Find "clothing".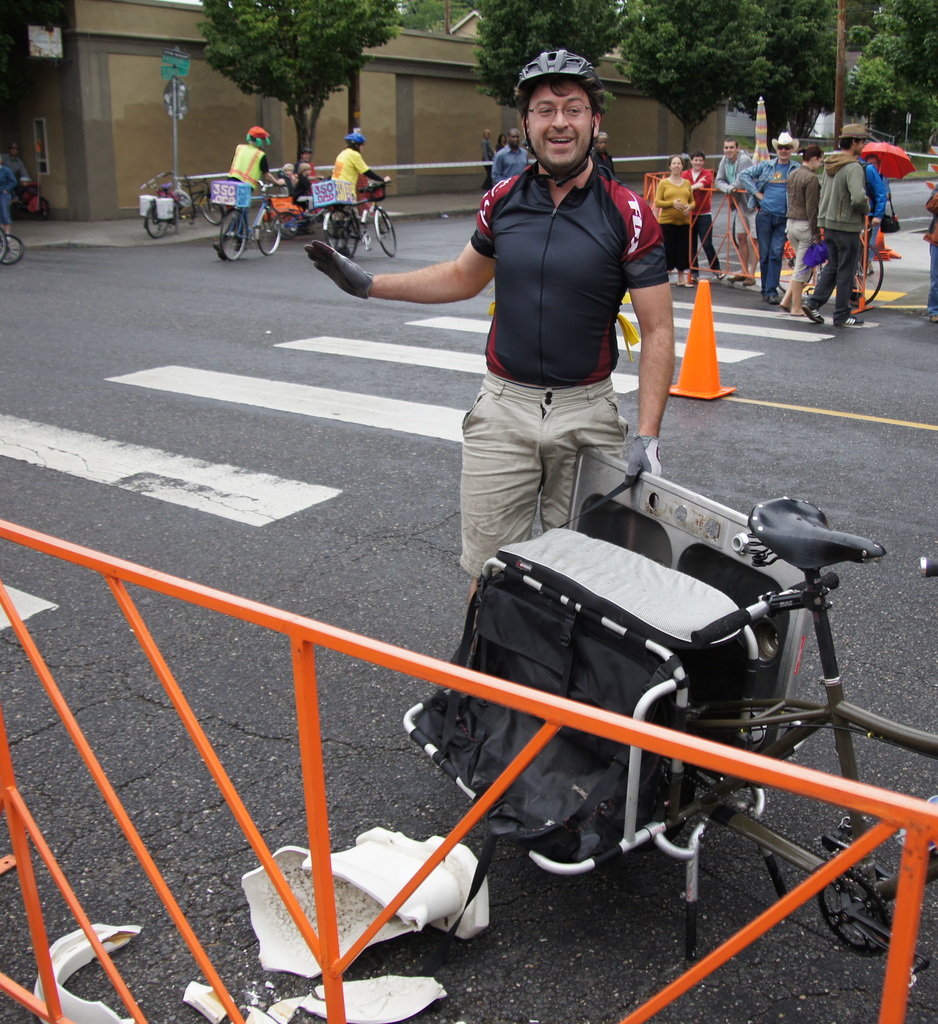
pyautogui.locateOnScreen(290, 175, 312, 208).
